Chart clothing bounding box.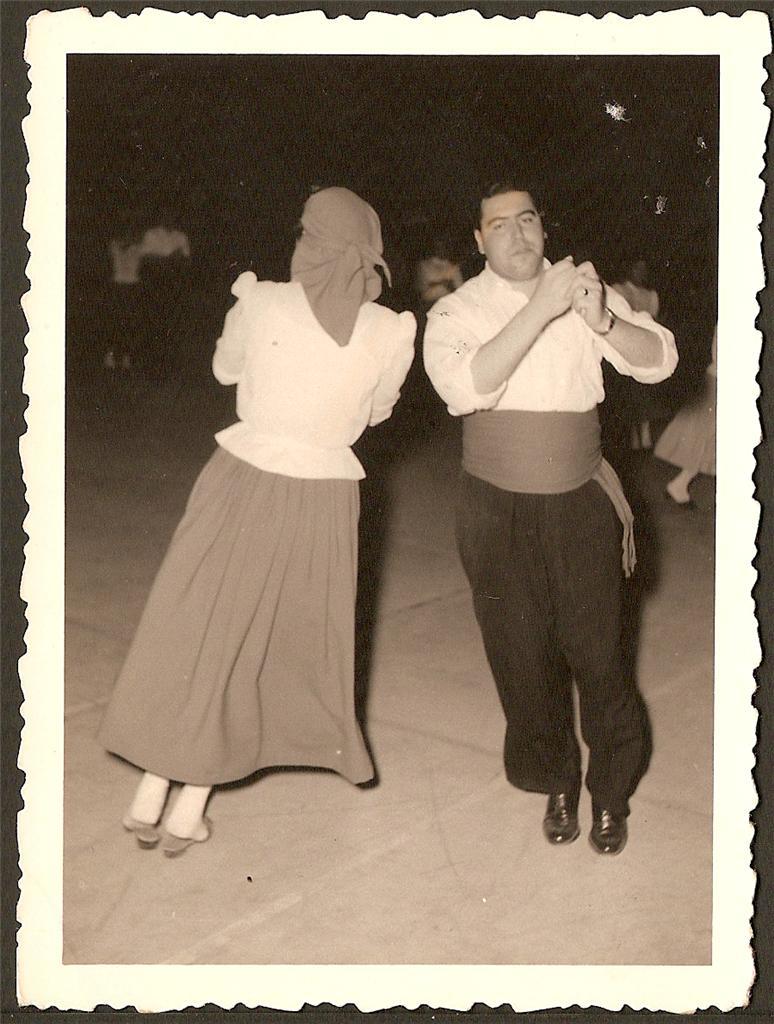
Charted: (653, 329, 715, 476).
